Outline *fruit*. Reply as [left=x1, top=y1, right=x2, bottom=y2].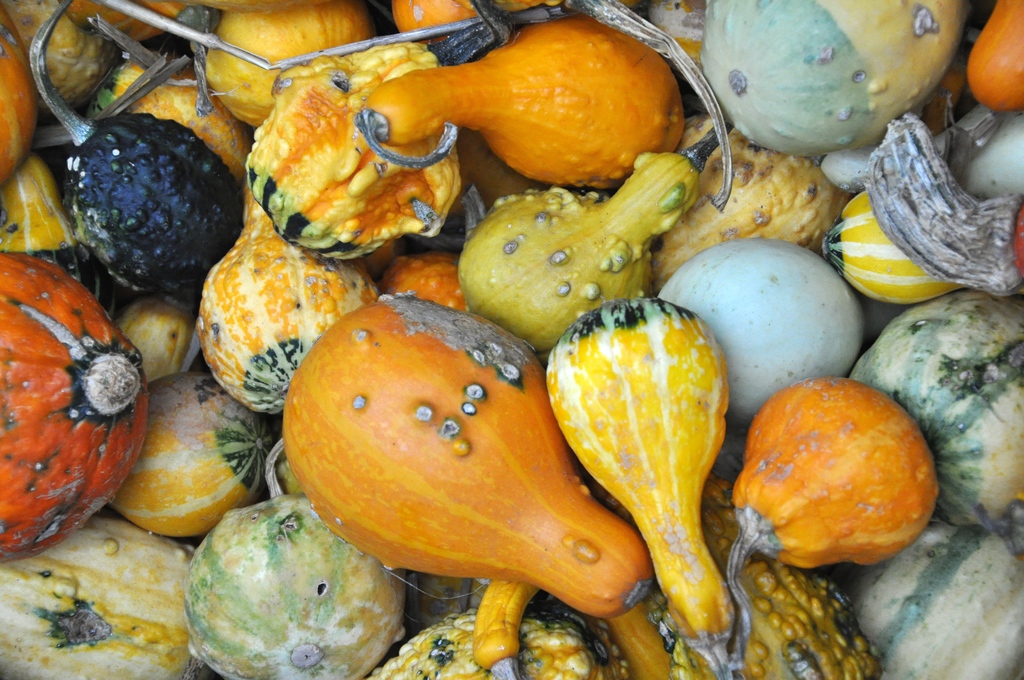
[left=355, top=19, right=691, bottom=194].
